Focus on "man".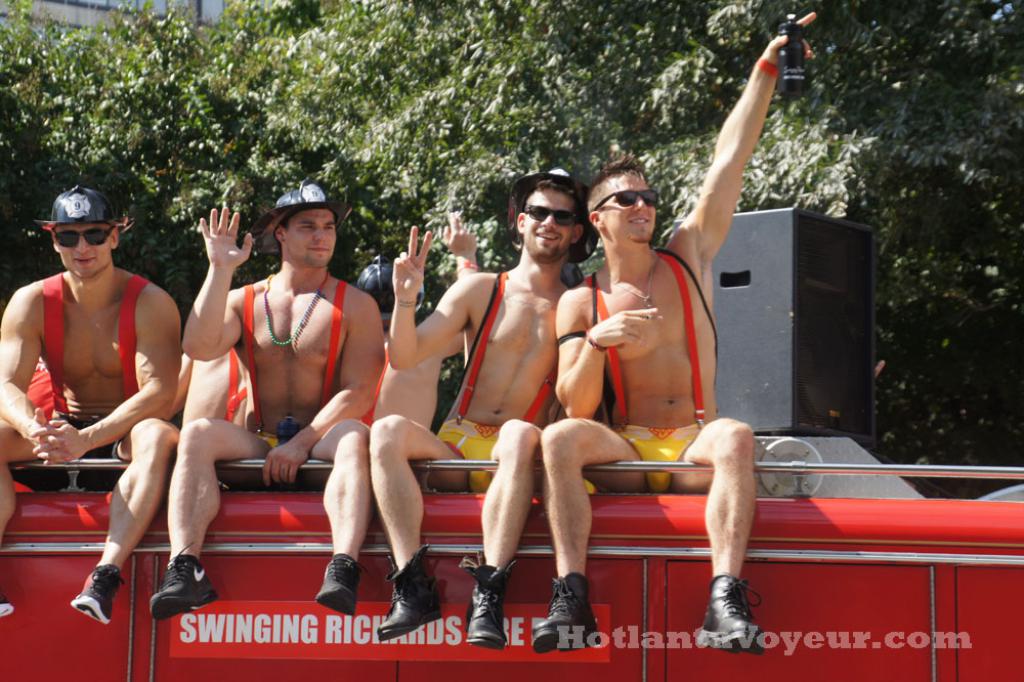
Focused at rect(535, 11, 817, 652).
